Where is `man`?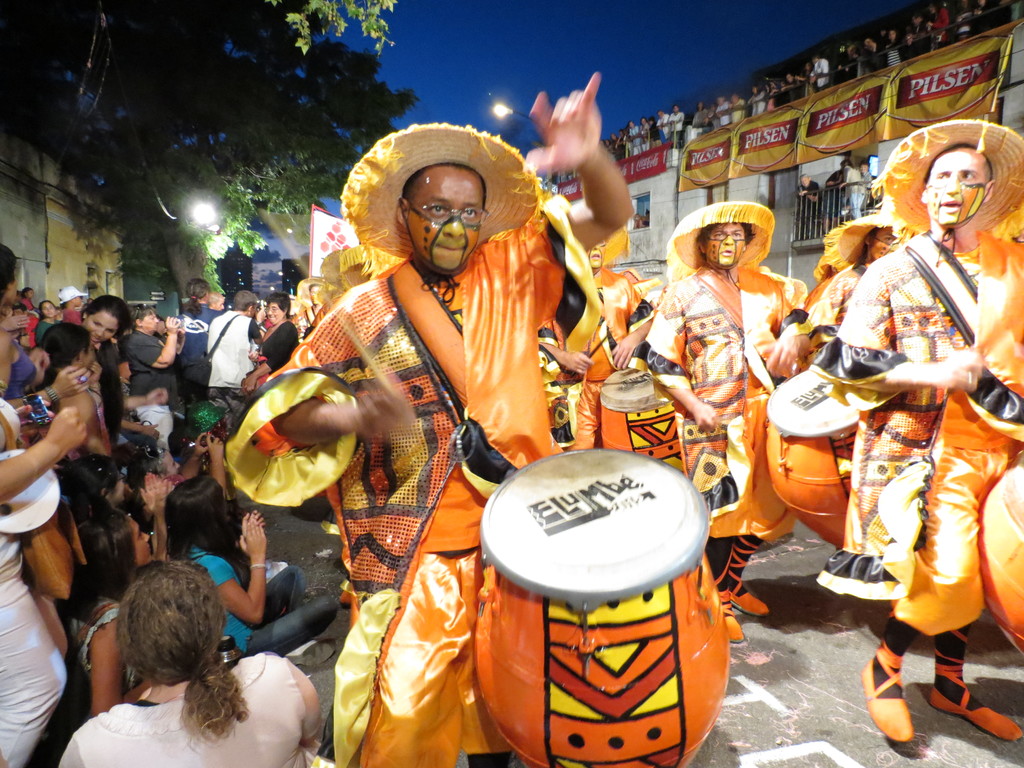
BBox(644, 195, 820, 636).
